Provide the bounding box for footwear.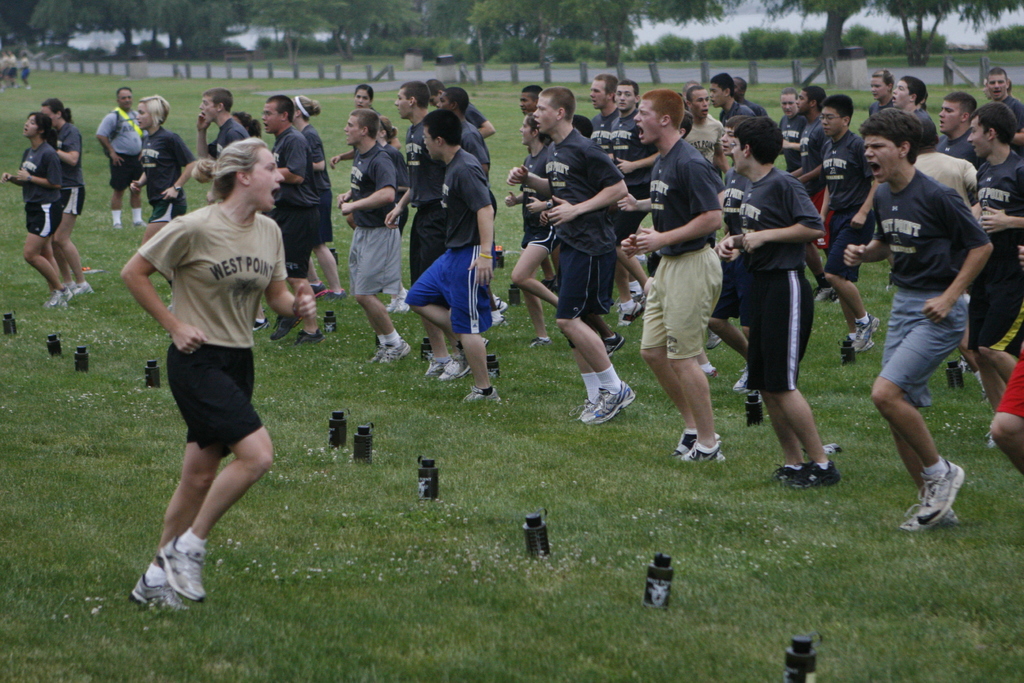
[left=684, top=440, right=727, bottom=468].
